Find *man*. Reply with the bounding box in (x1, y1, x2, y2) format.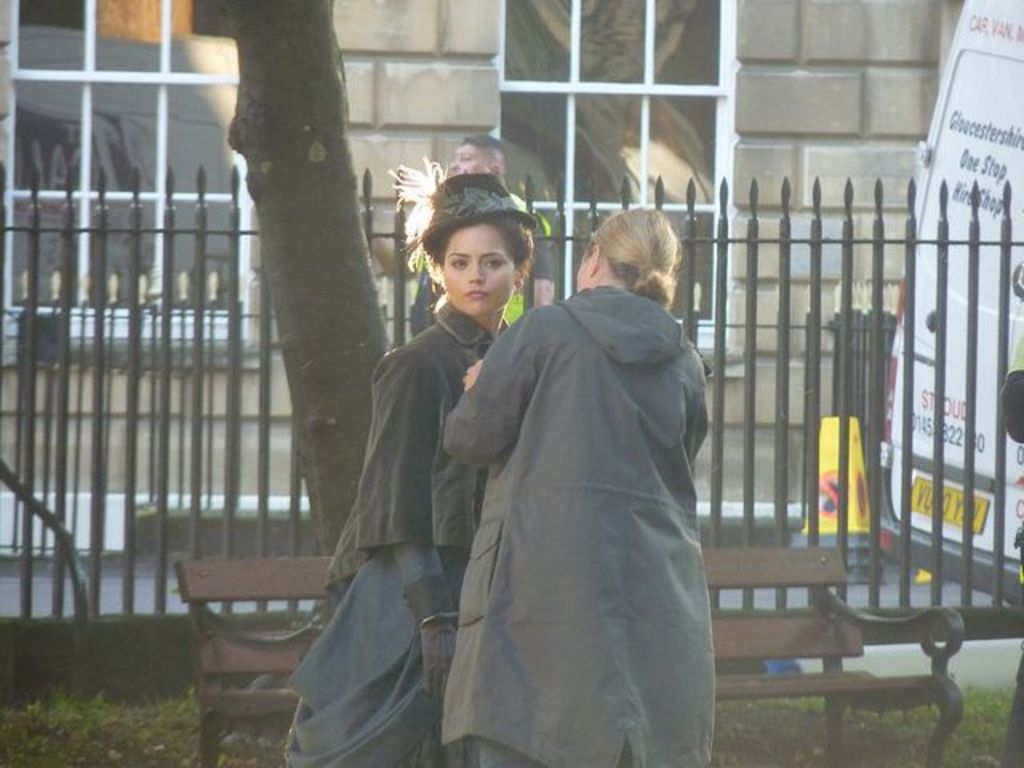
(362, 136, 550, 339).
